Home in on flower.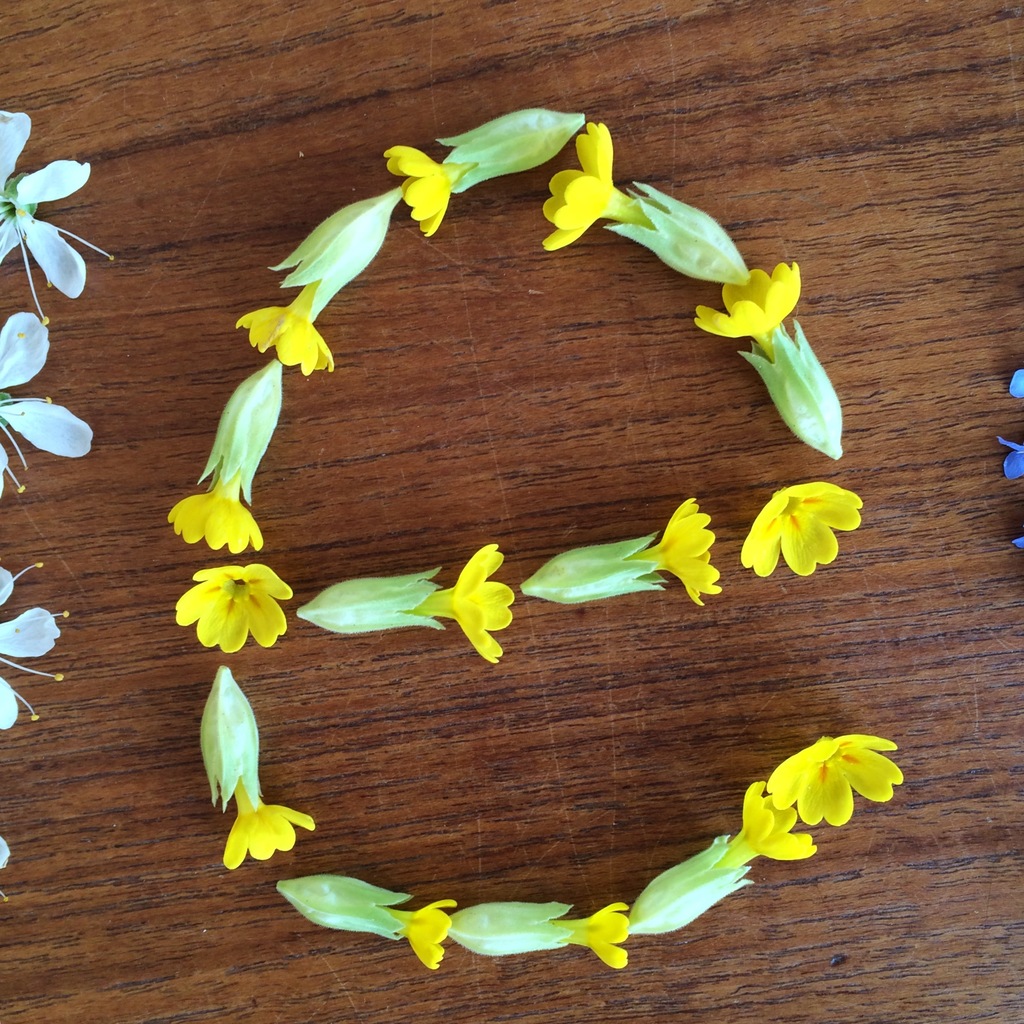
Homed in at select_region(692, 266, 846, 458).
